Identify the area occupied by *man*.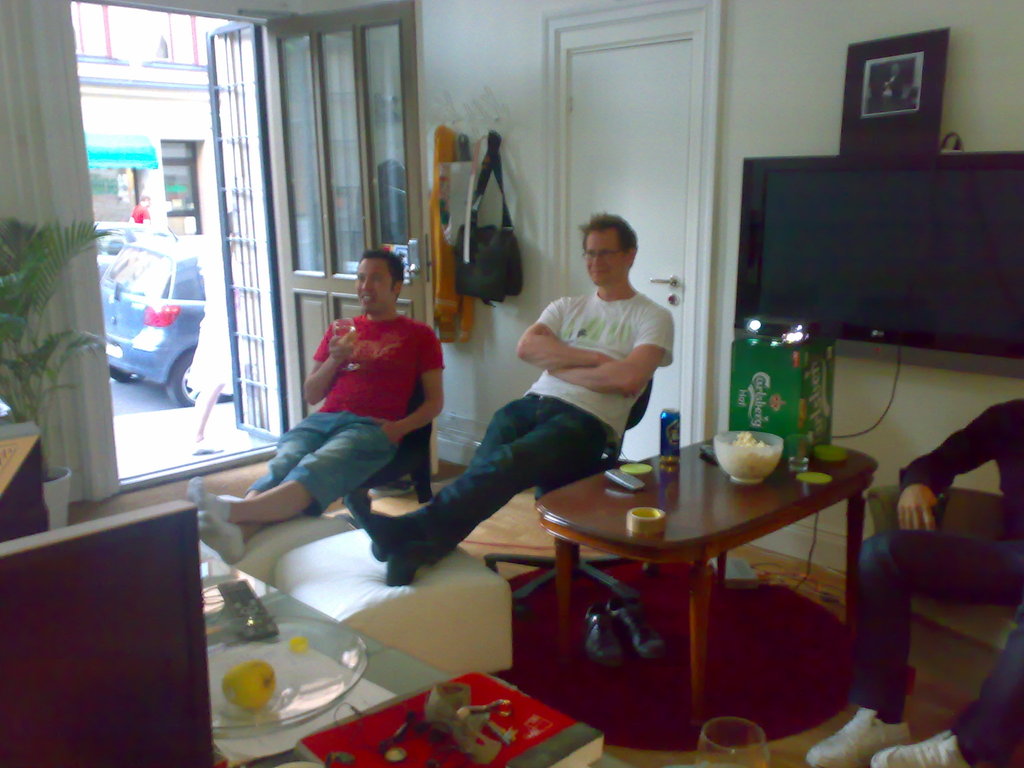
Area: (x1=345, y1=213, x2=673, y2=587).
